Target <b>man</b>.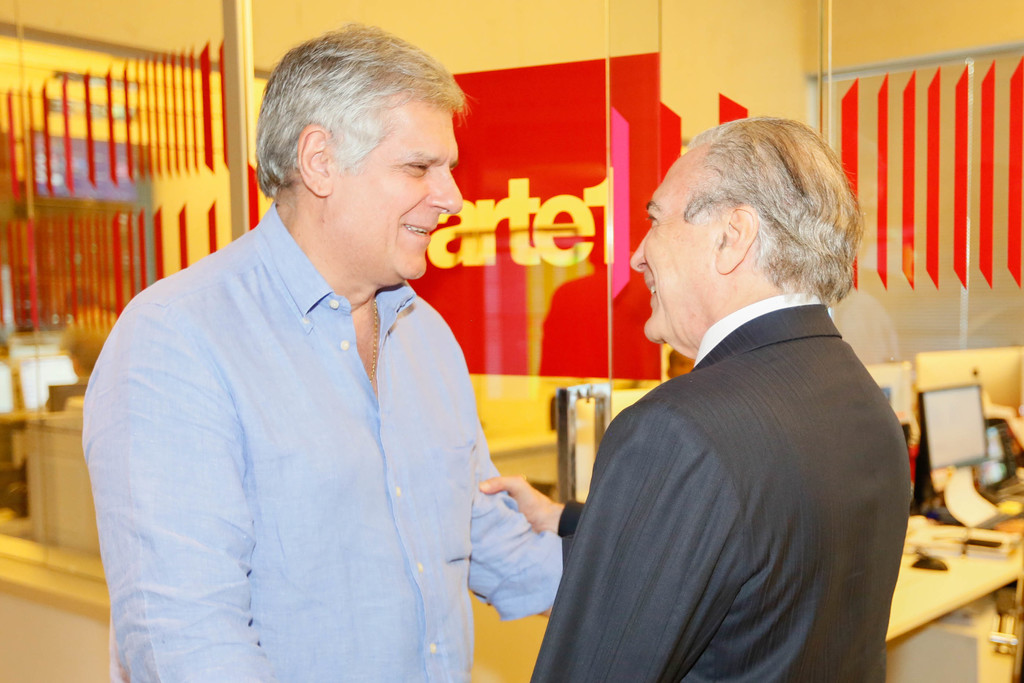
Target region: {"left": 79, "top": 21, "right": 565, "bottom": 682}.
